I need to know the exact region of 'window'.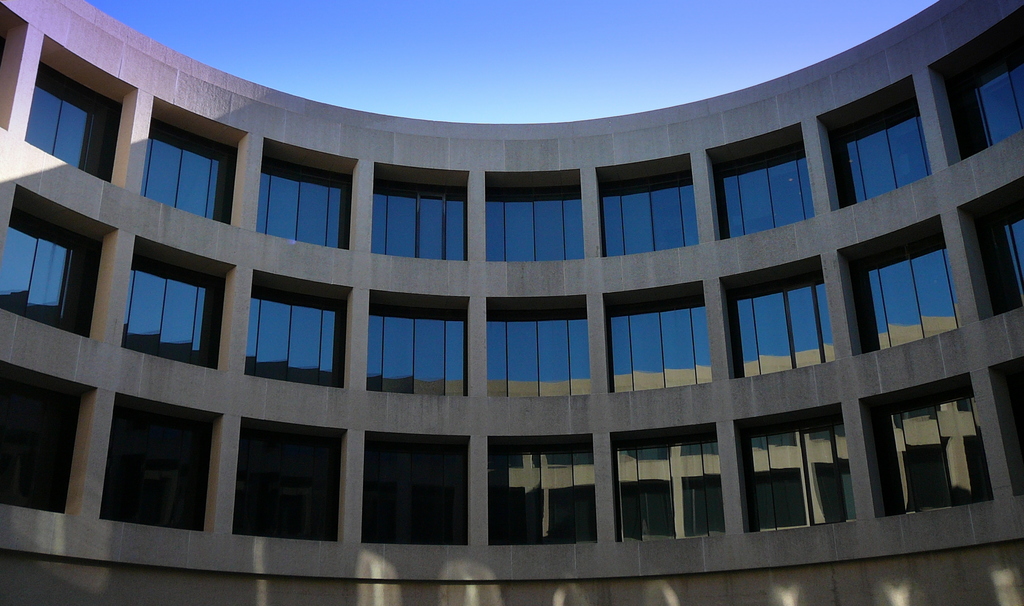
Region: 603, 279, 716, 384.
